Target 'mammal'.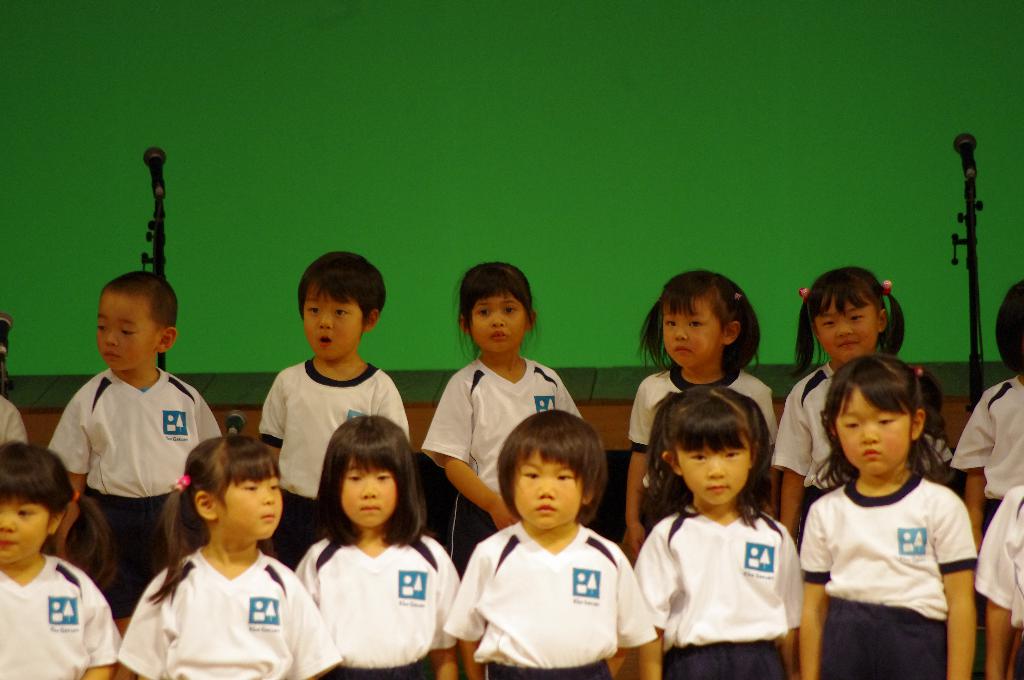
Target region: [118, 432, 340, 679].
